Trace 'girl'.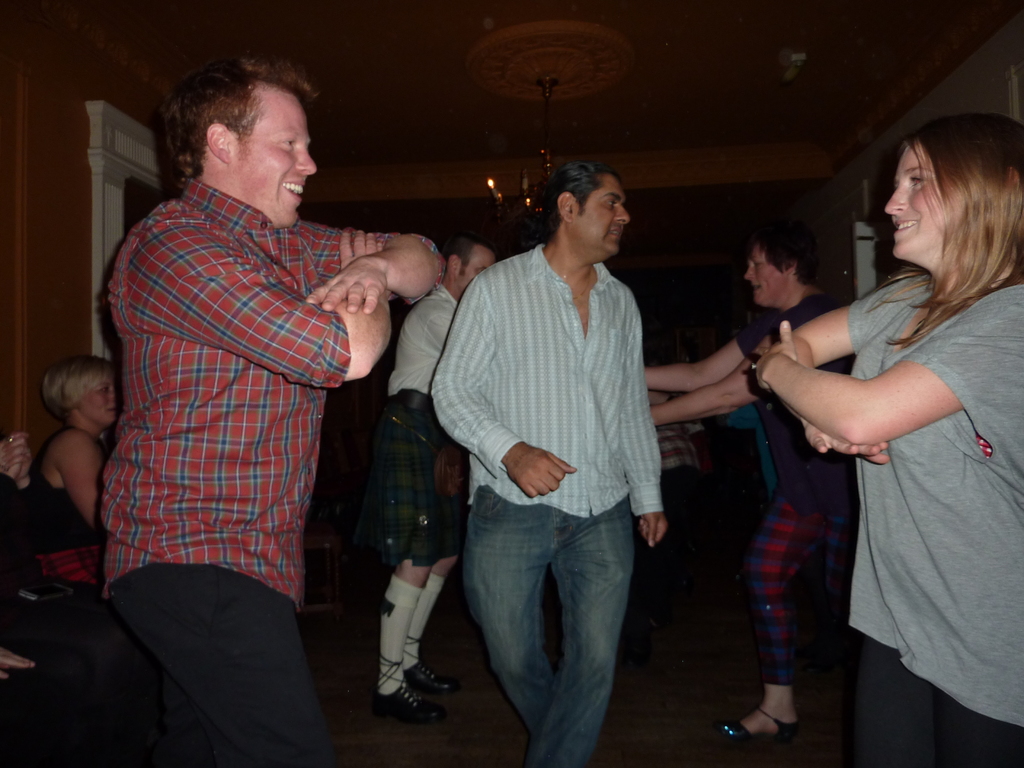
Traced to [x1=769, y1=113, x2=1023, y2=767].
